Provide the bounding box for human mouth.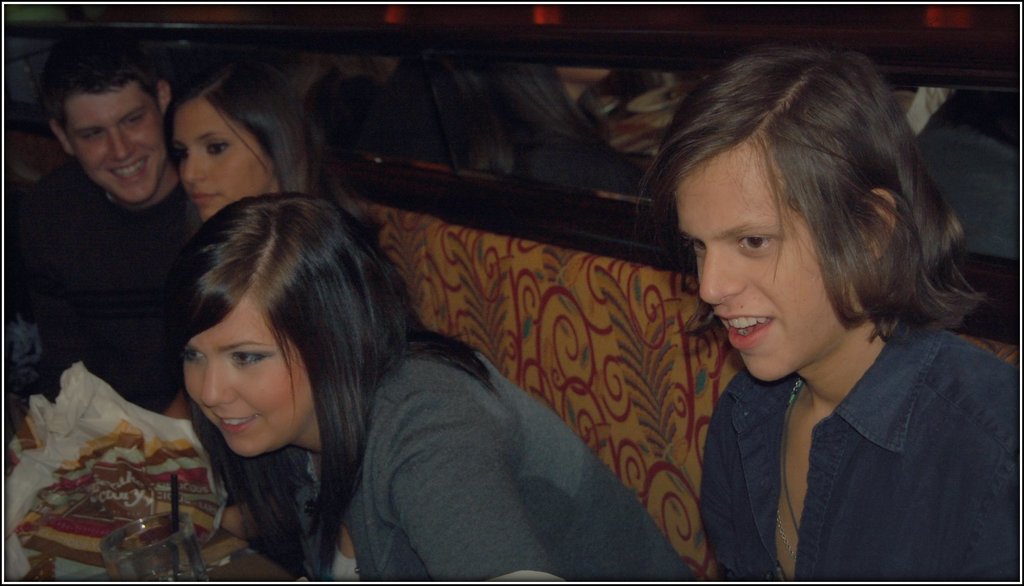
crop(222, 412, 261, 437).
